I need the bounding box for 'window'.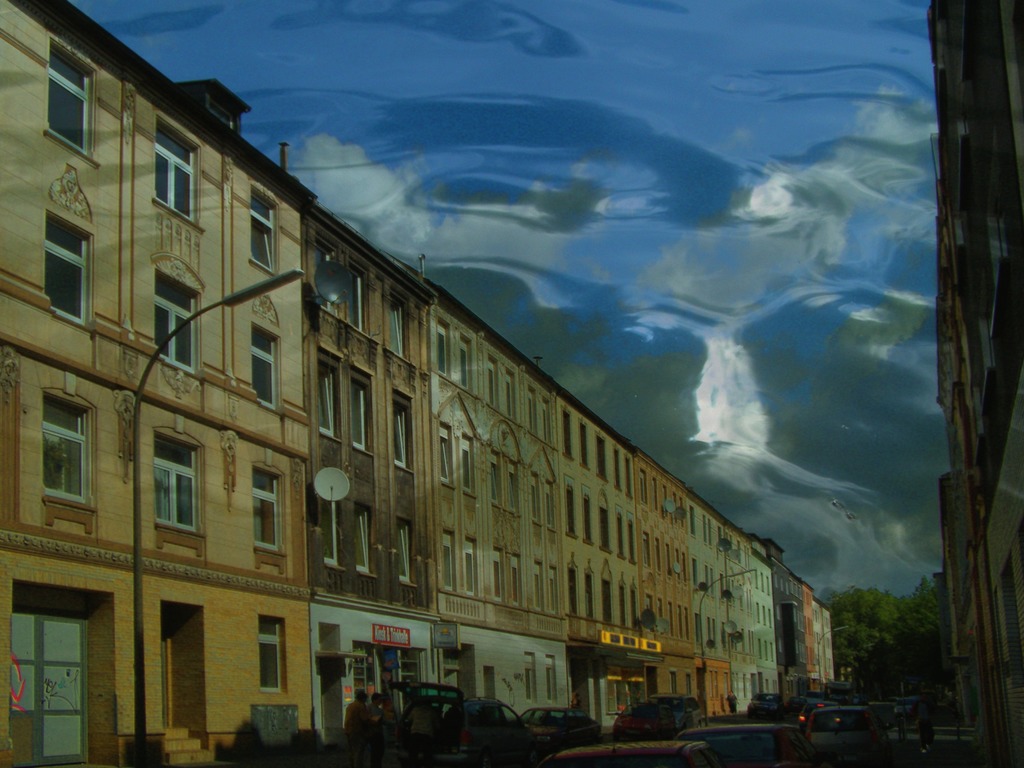
Here it is: <region>346, 364, 377, 457</region>.
